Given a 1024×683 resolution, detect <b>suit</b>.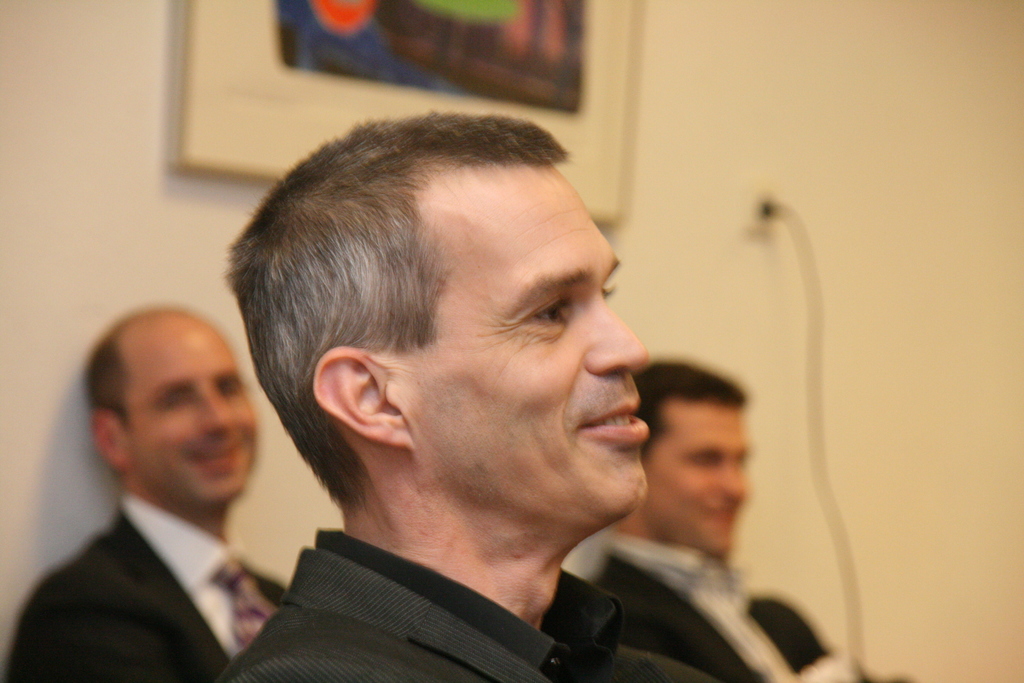
[x1=2, y1=515, x2=285, y2=682].
